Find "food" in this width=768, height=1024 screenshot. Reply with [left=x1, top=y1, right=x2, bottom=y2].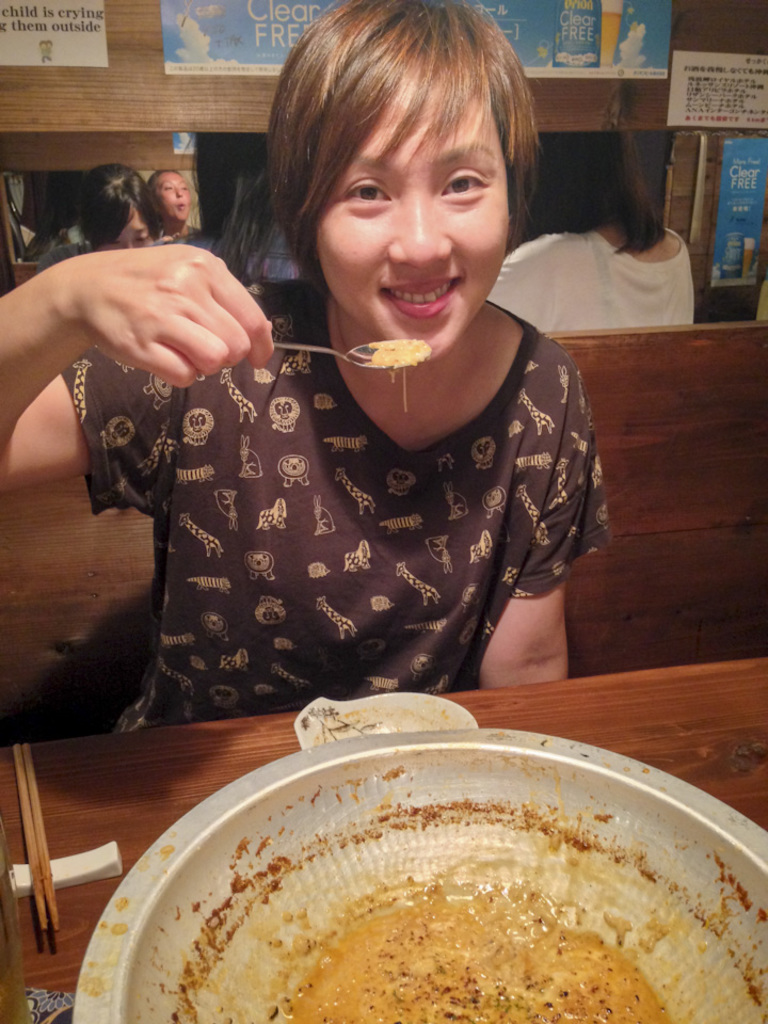
[left=281, top=882, right=686, bottom=1023].
